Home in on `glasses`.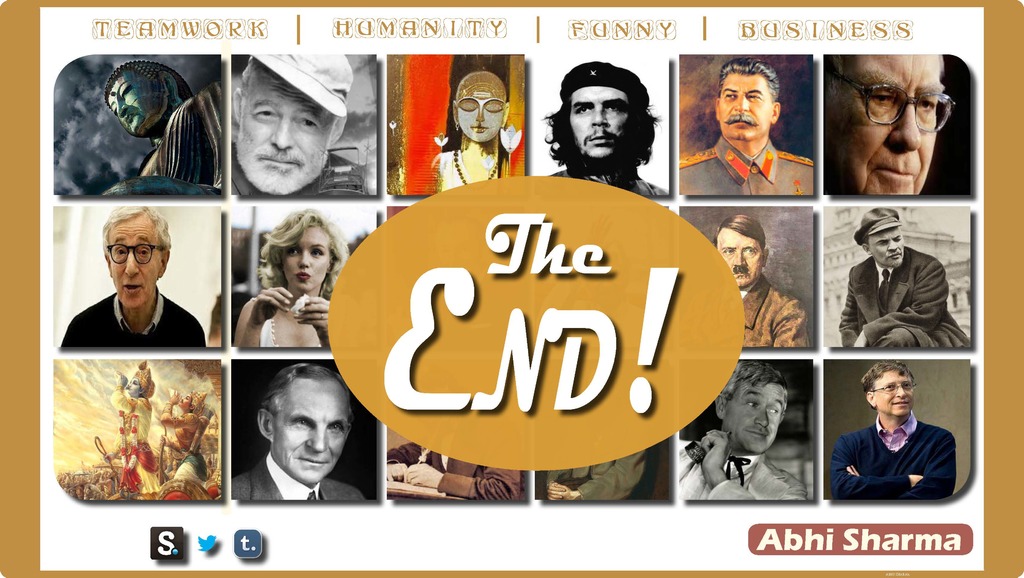
Homed in at left=842, top=65, right=954, bottom=133.
